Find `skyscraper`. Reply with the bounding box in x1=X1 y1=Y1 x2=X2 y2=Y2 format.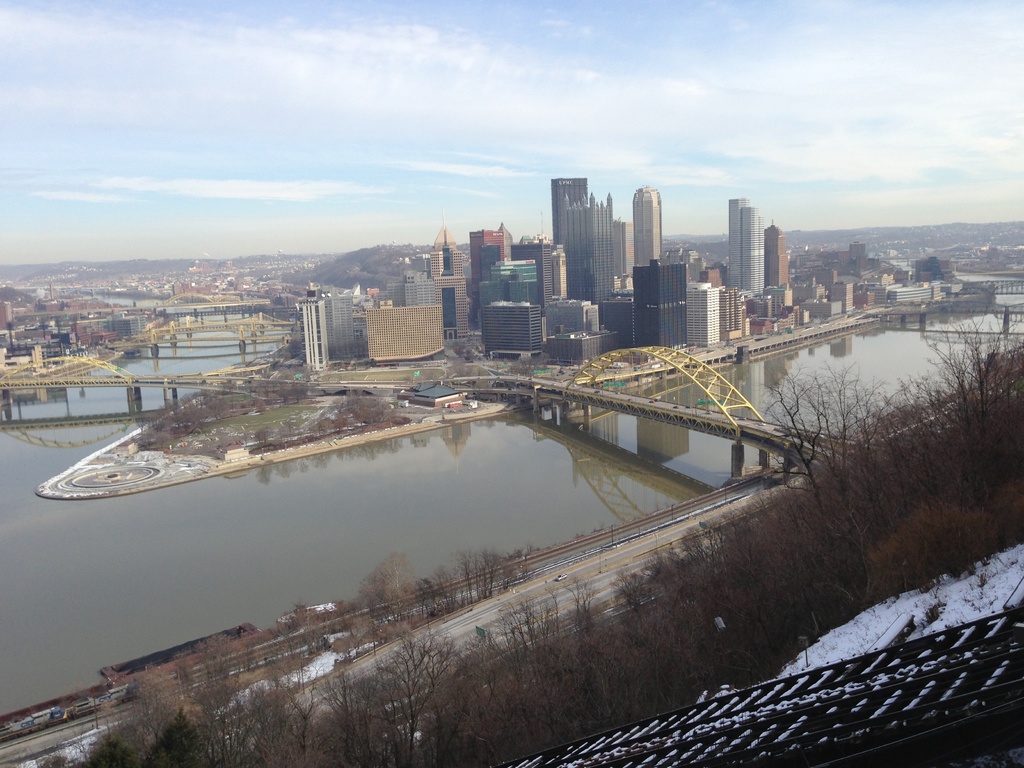
x1=551 y1=173 x2=586 y2=242.
